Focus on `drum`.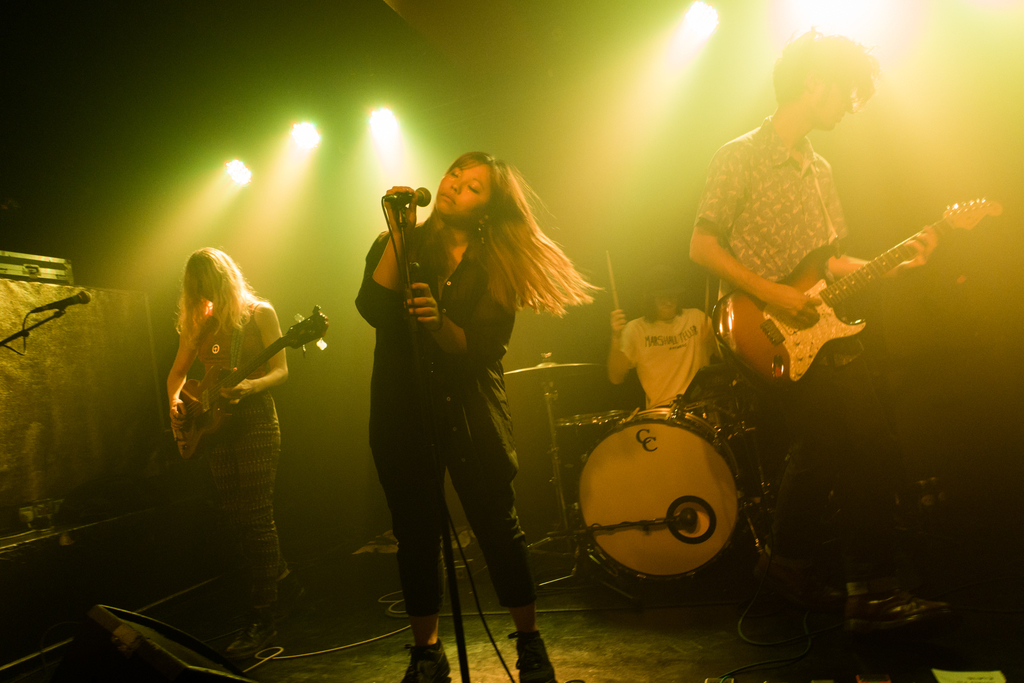
Focused at box(569, 409, 744, 577).
